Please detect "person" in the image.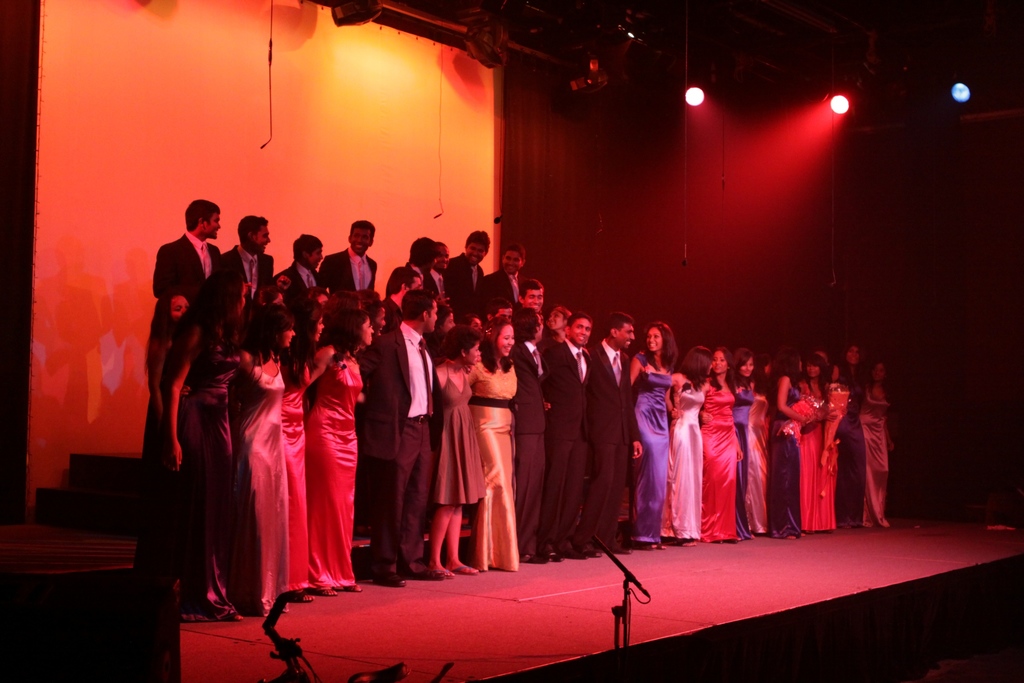
{"left": 481, "top": 243, "right": 529, "bottom": 304}.
